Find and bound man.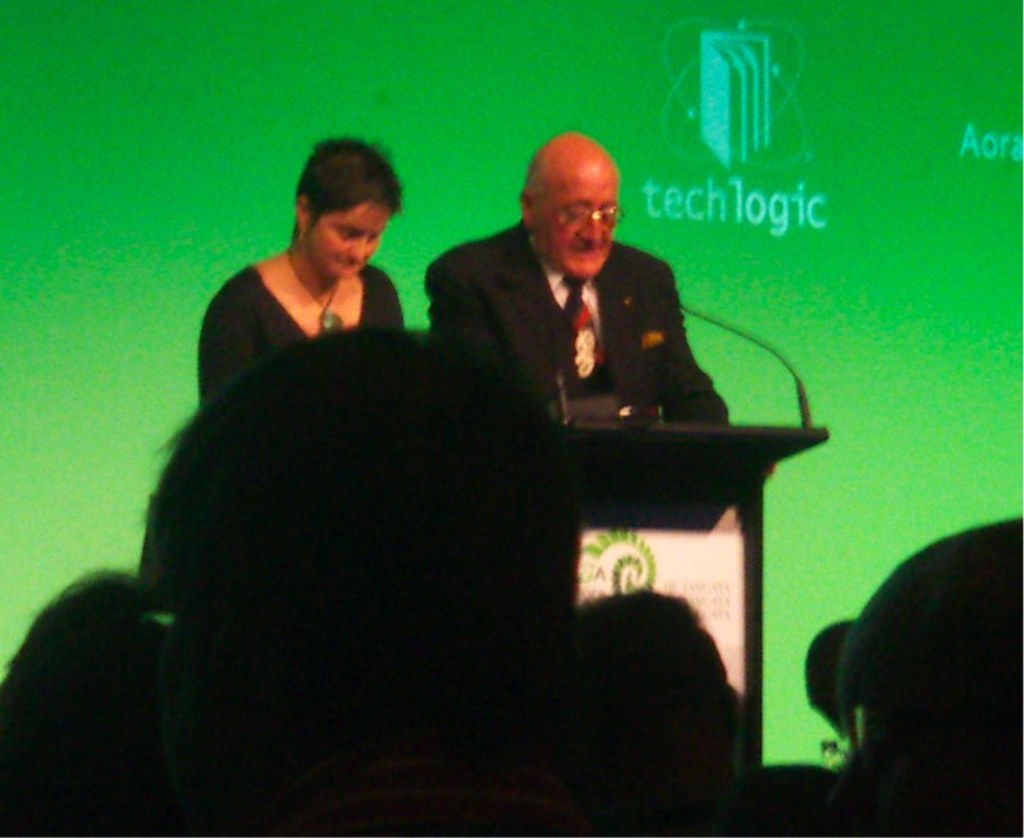
Bound: <bbox>423, 133, 722, 411</bbox>.
